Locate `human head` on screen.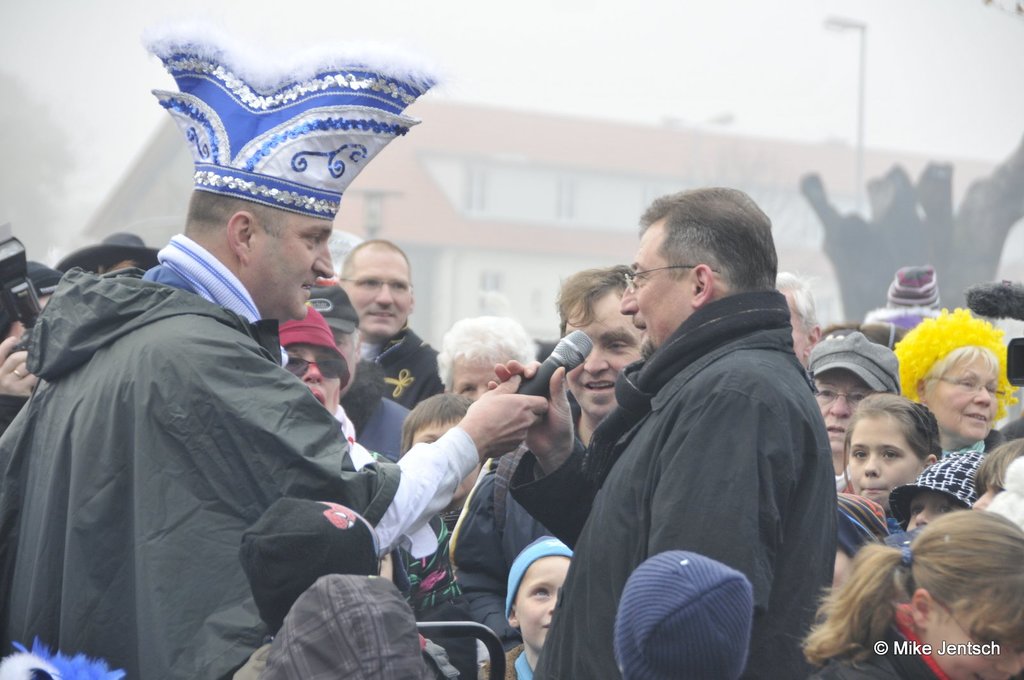
On screen at 899/509/1023/679.
